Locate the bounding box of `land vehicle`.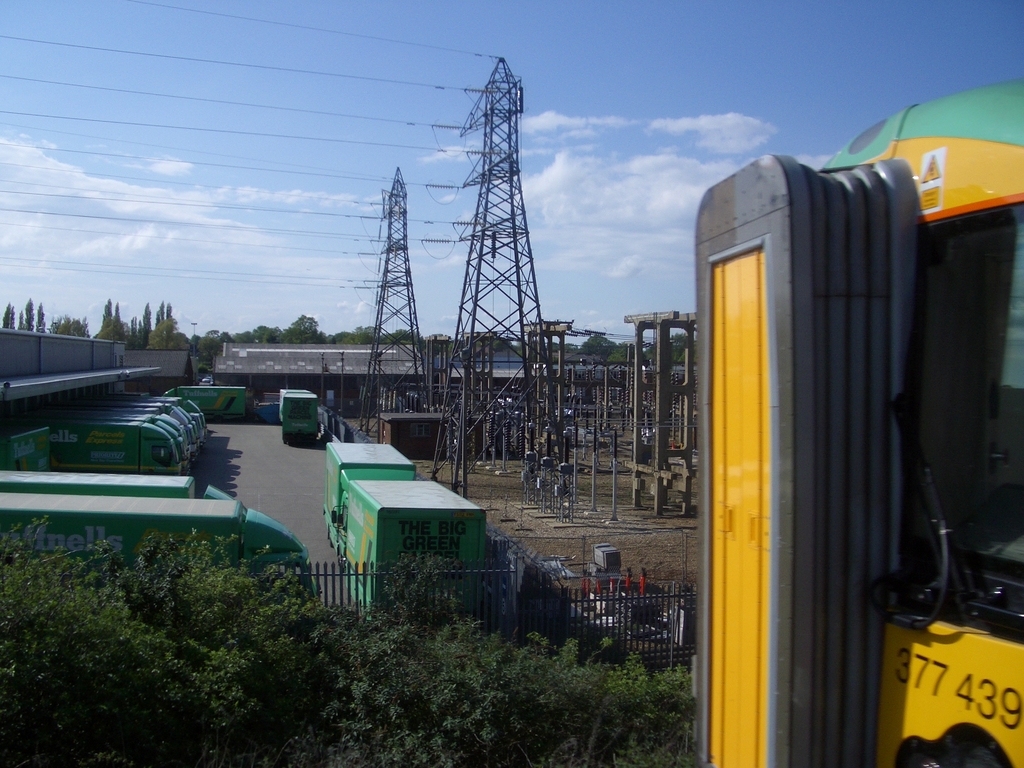
Bounding box: (left=694, top=82, right=1023, bottom=767).
